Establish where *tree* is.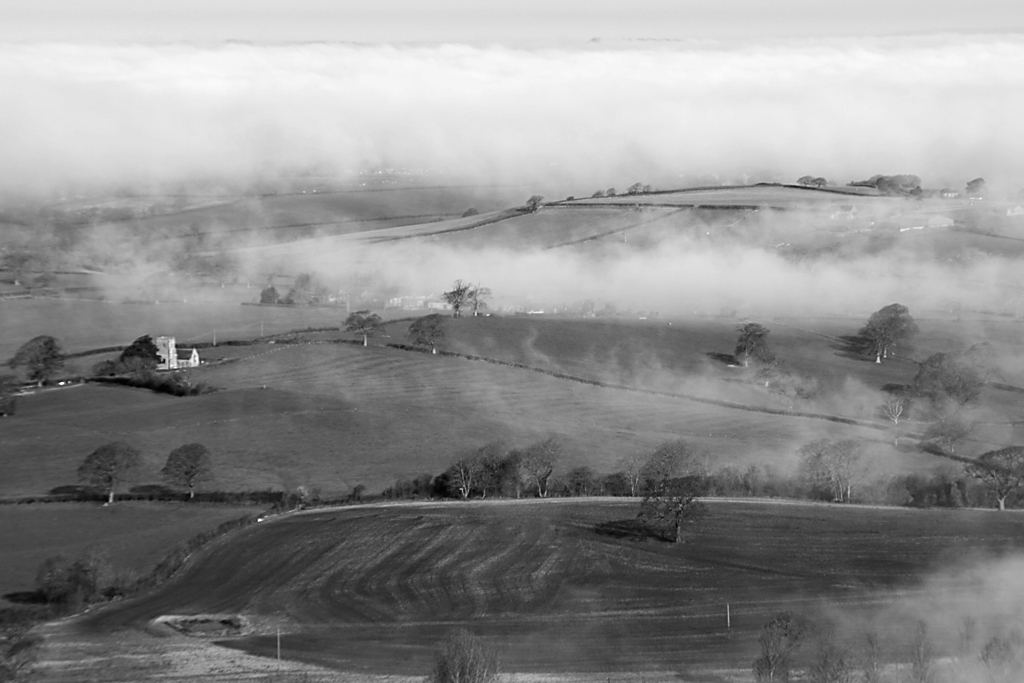
Established at Rect(31, 552, 79, 598).
